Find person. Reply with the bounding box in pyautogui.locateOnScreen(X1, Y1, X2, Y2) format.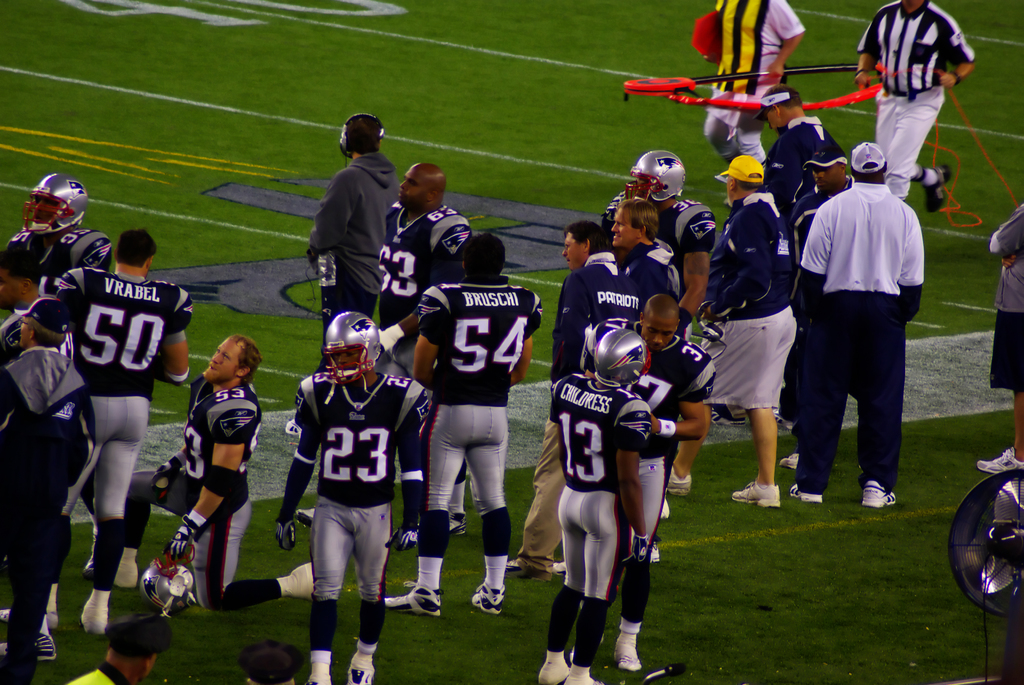
pyautogui.locateOnScreen(783, 134, 928, 503).
